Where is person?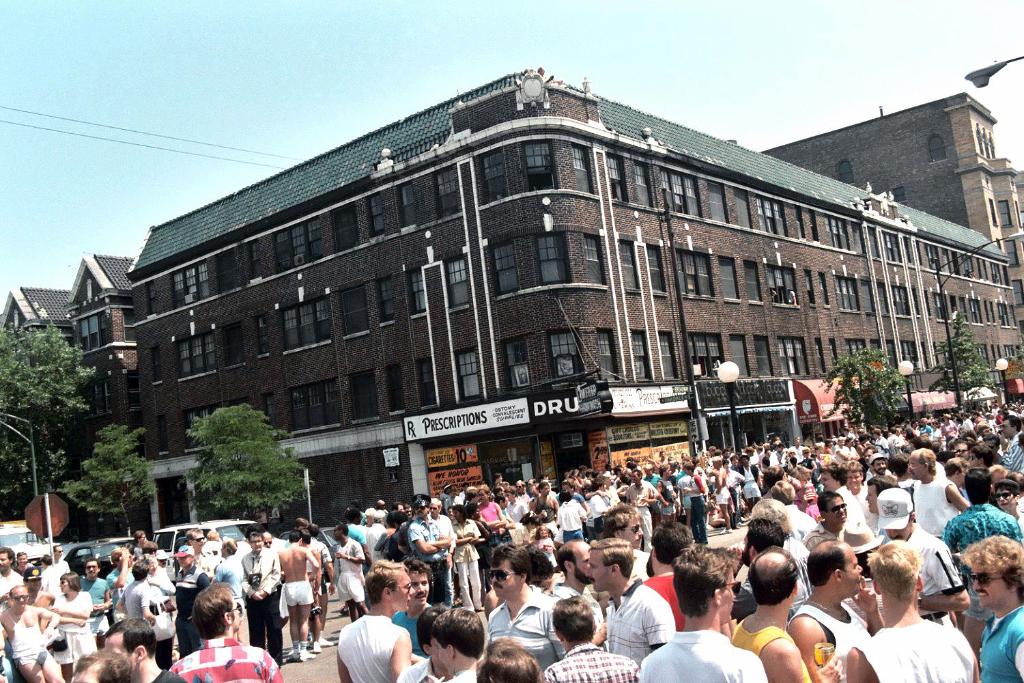
{"left": 838, "top": 537, "right": 984, "bottom": 682}.
